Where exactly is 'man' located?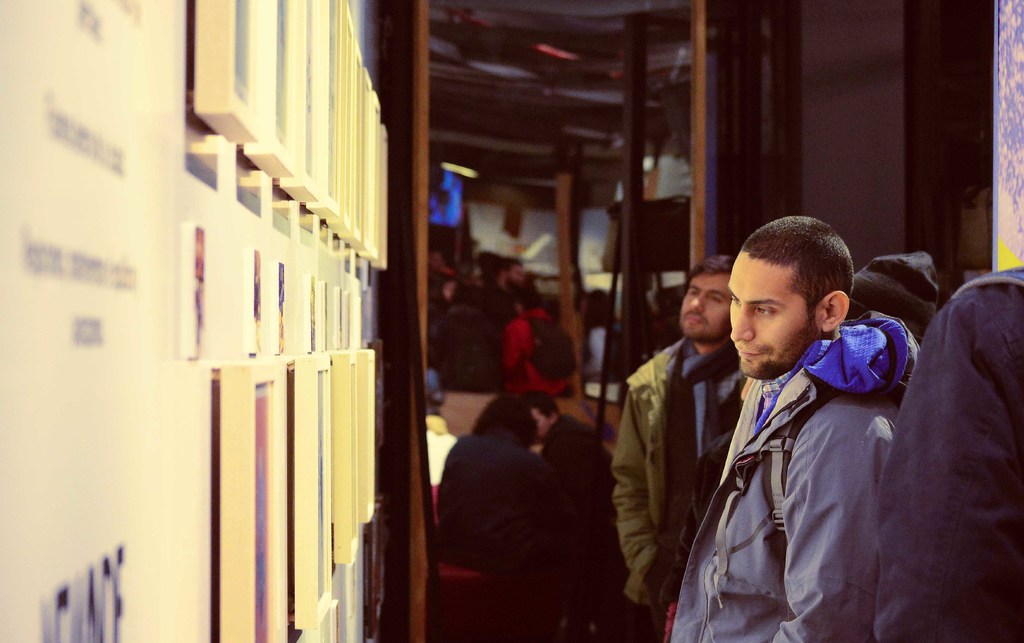
Its bounding box is {"x1": 877, "y1": 271, "x2": 1023, "y2": 642}.
